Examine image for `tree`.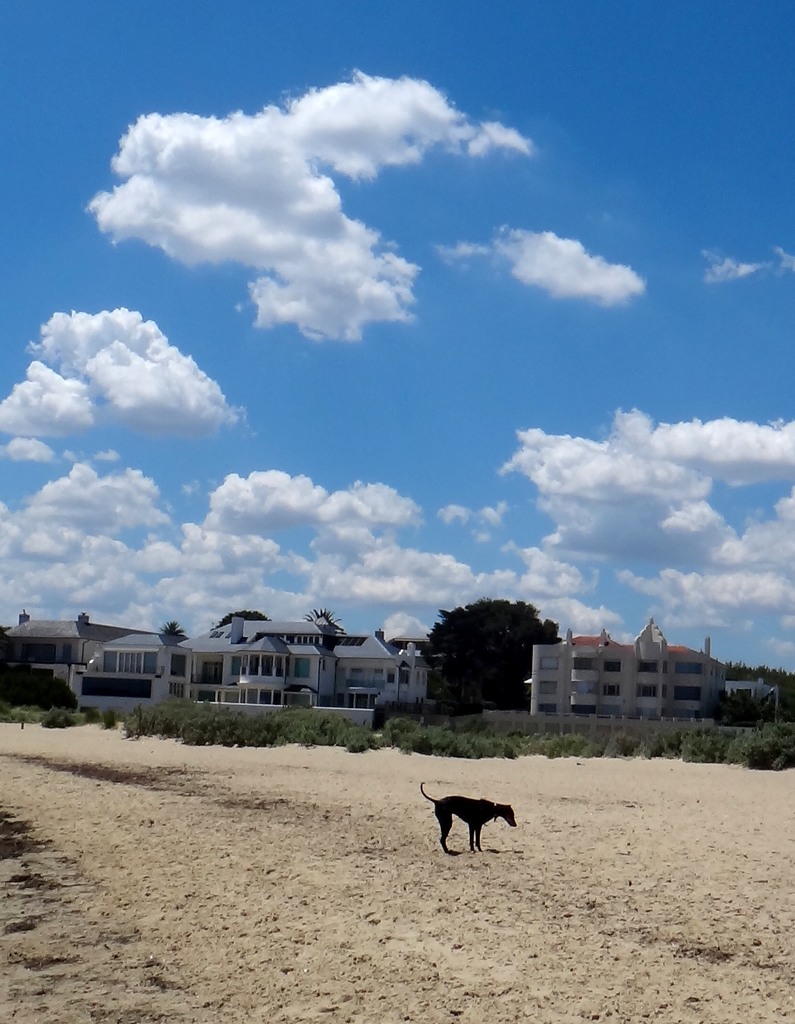
Examination result: region(416, 599, 550, 714).
